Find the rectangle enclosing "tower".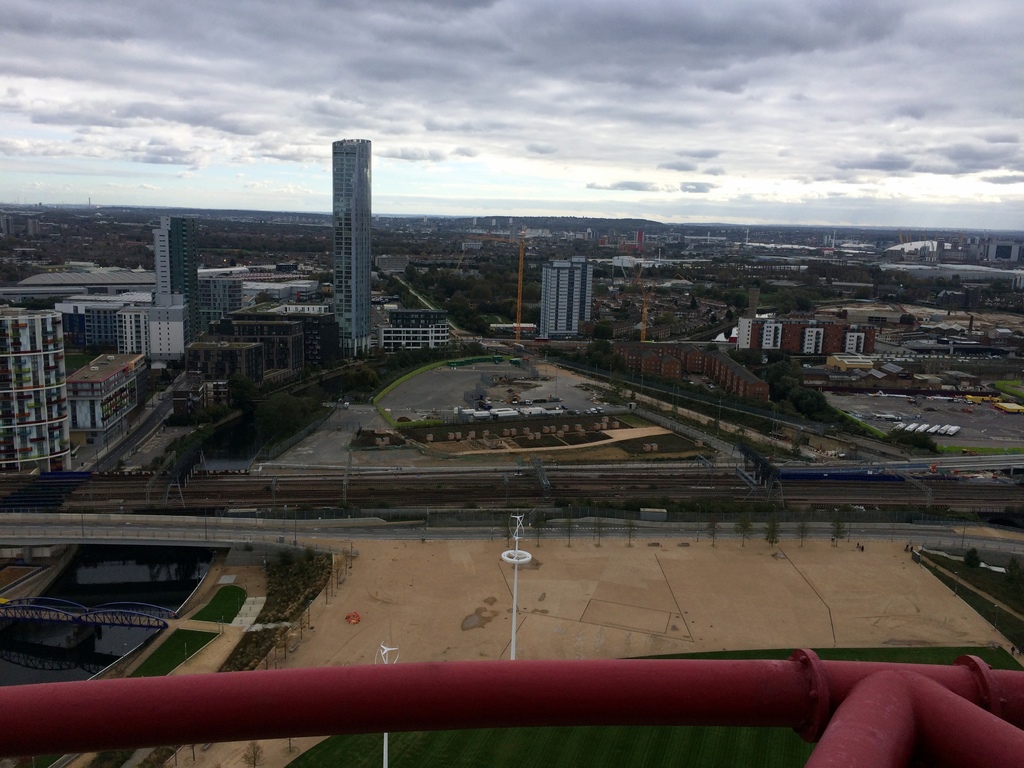
pyautogui.locateOnScreen(150, 212, 207, 344).
